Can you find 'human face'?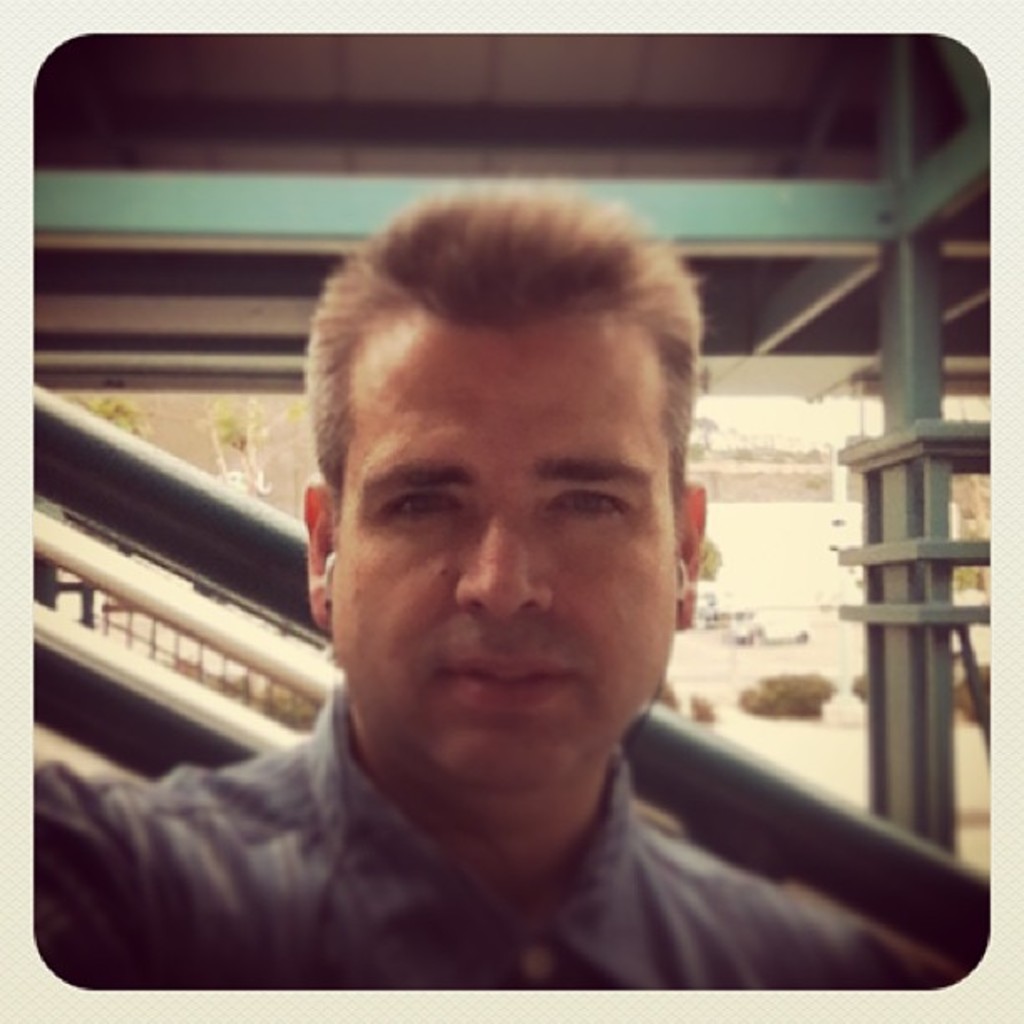
Yes, bounding box: select_region(330, 313, 683, 781).
